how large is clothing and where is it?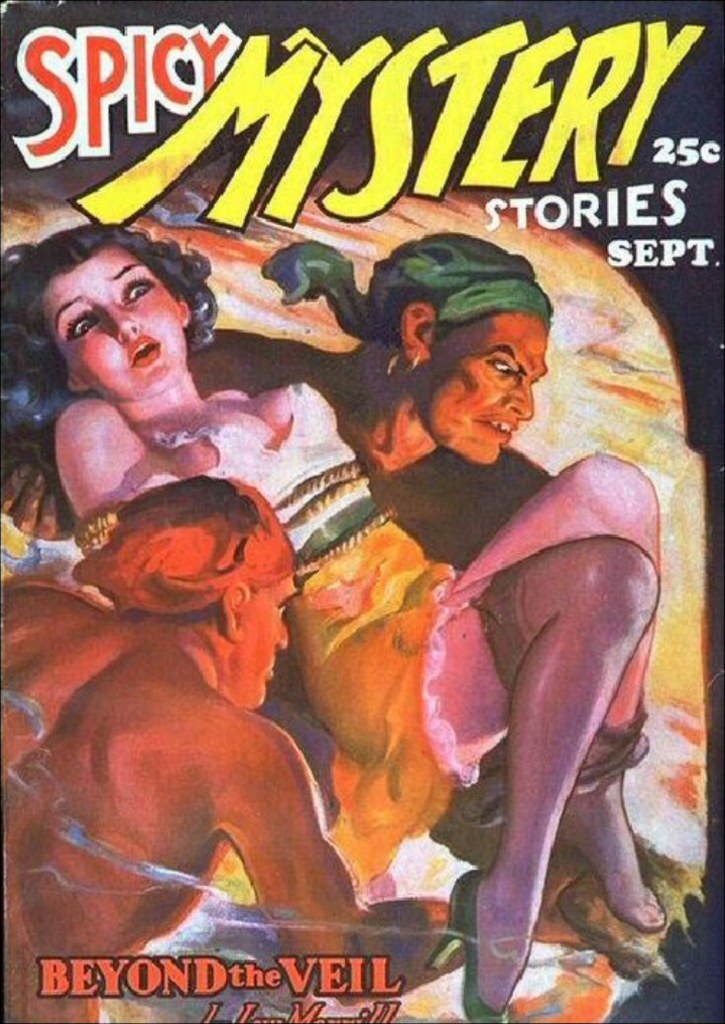
Bounding box: {"x1": 133, "y1": 368, "x2": 471, "y2": 883}.
